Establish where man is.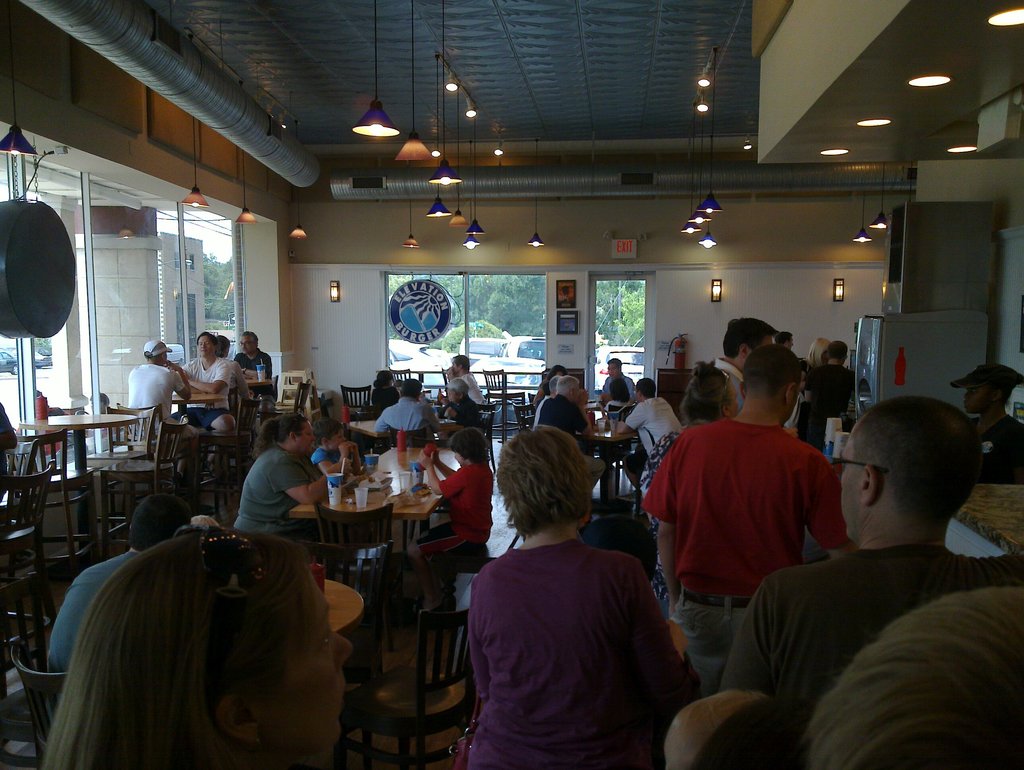
Established at (left=439, top=374, right=478, bottom=427).
